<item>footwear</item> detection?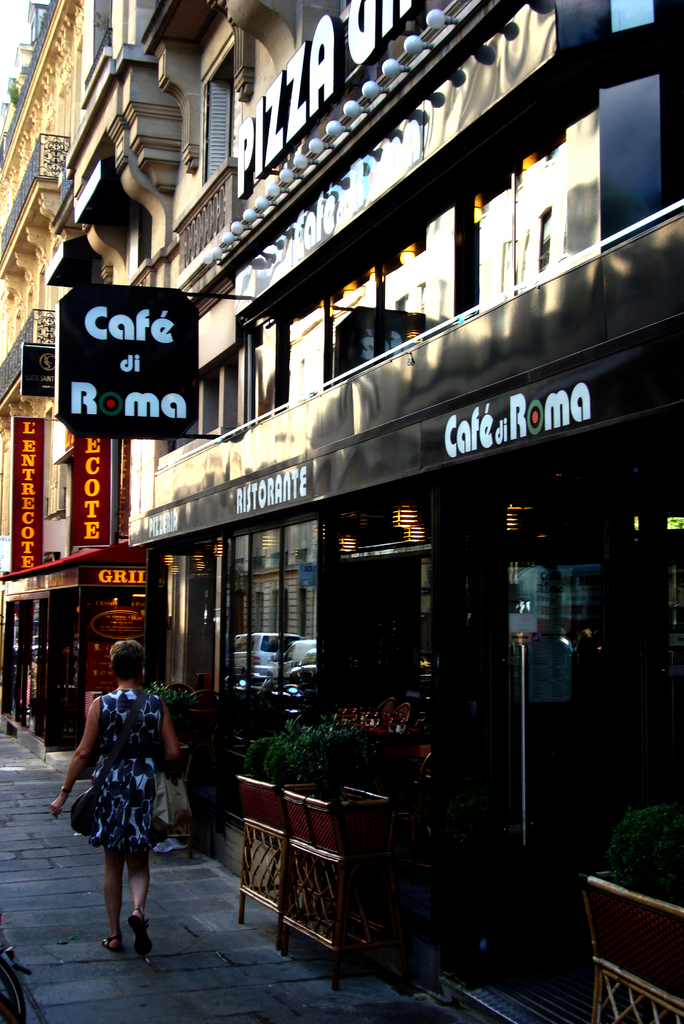
102 931 132 950
